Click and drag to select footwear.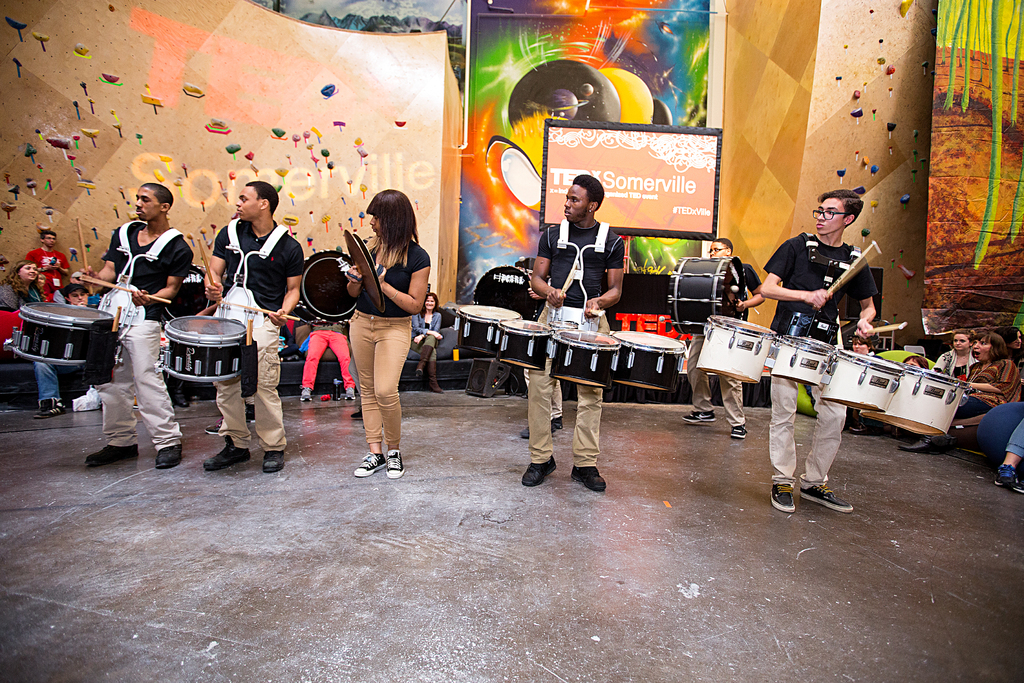
Selection: 552,417,563,431.
